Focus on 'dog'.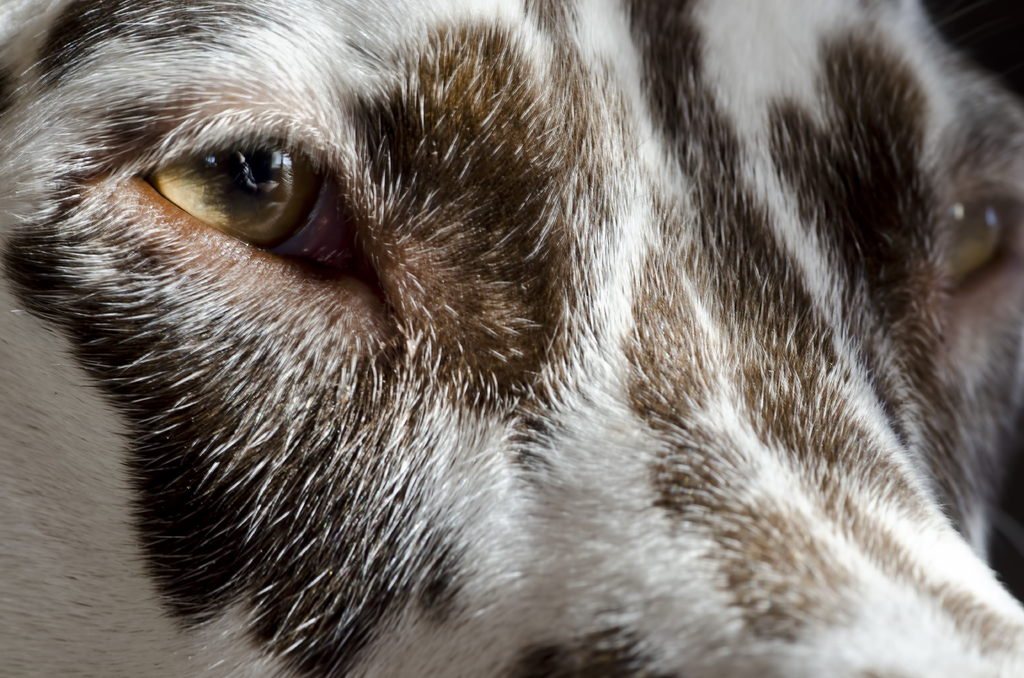
Focused at BBox(0, 0, 1023, 677).
